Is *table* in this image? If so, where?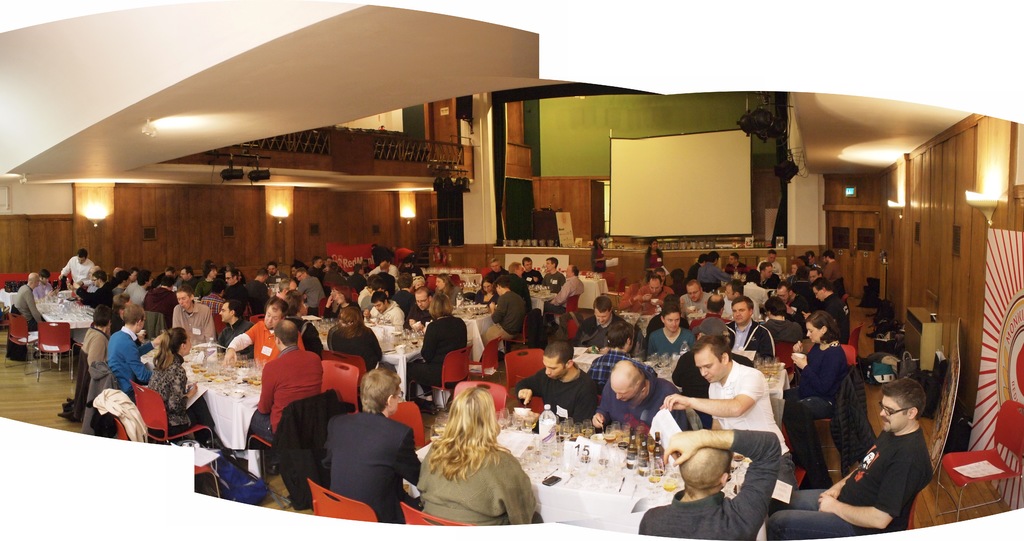
Yes, at Rect(451, 301, 497, 361).
